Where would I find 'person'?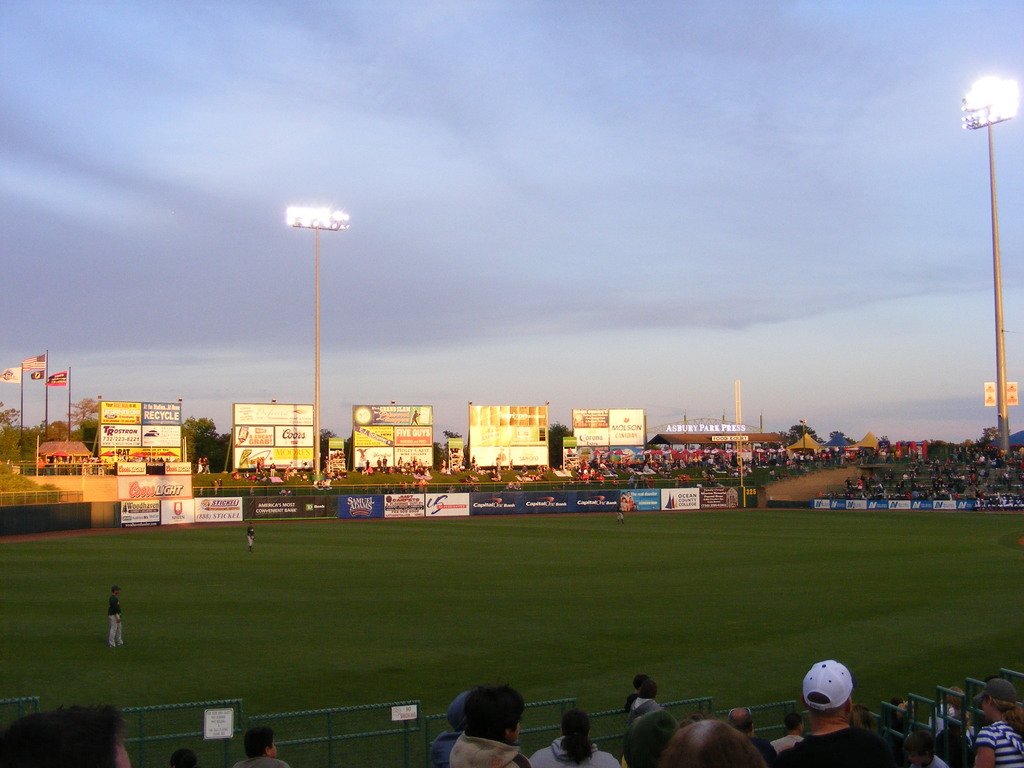
At <region>973, 680, 1023, 767</region>.
